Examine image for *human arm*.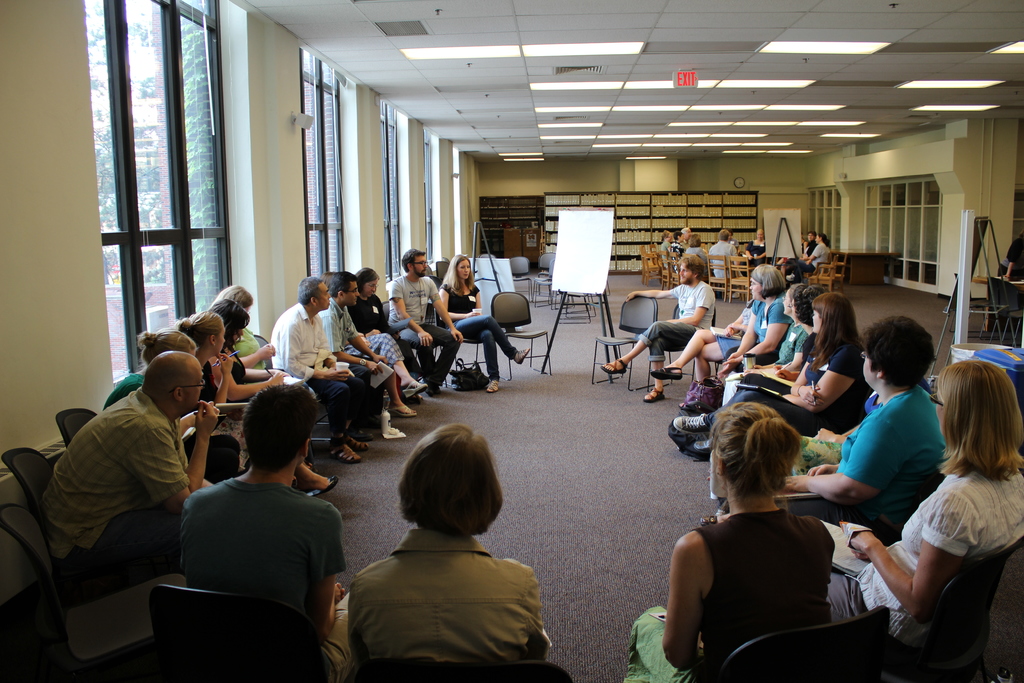
Examination result: detection(806, 462, 840, 477).
